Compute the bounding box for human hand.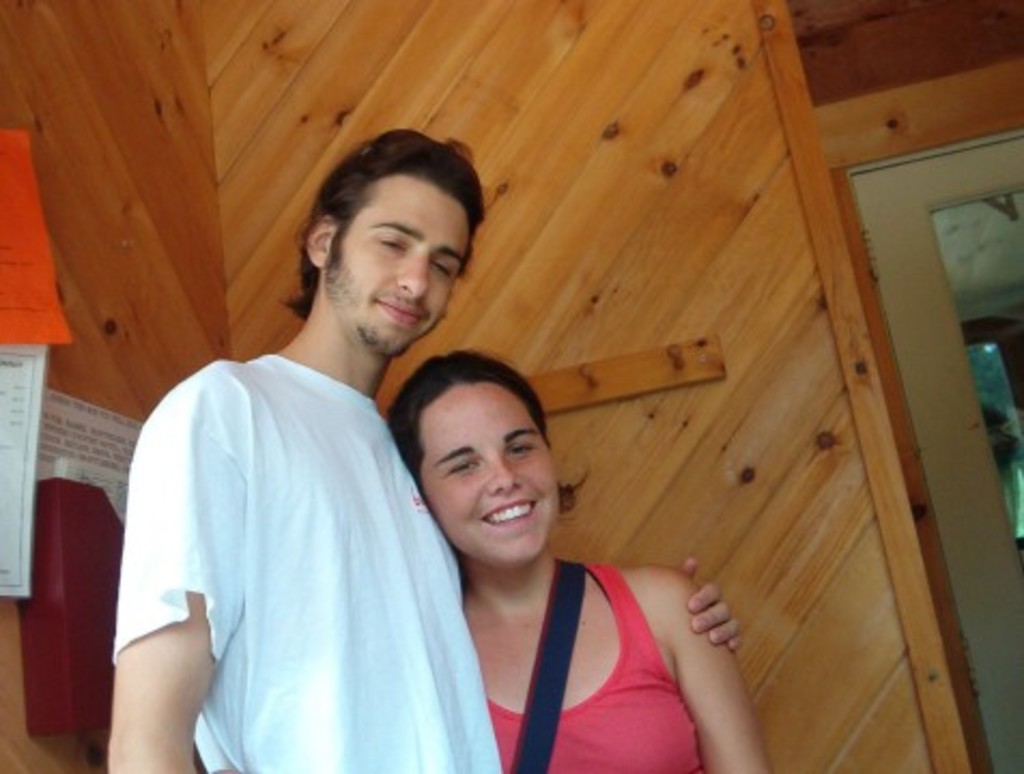
[671,555,744,651].
